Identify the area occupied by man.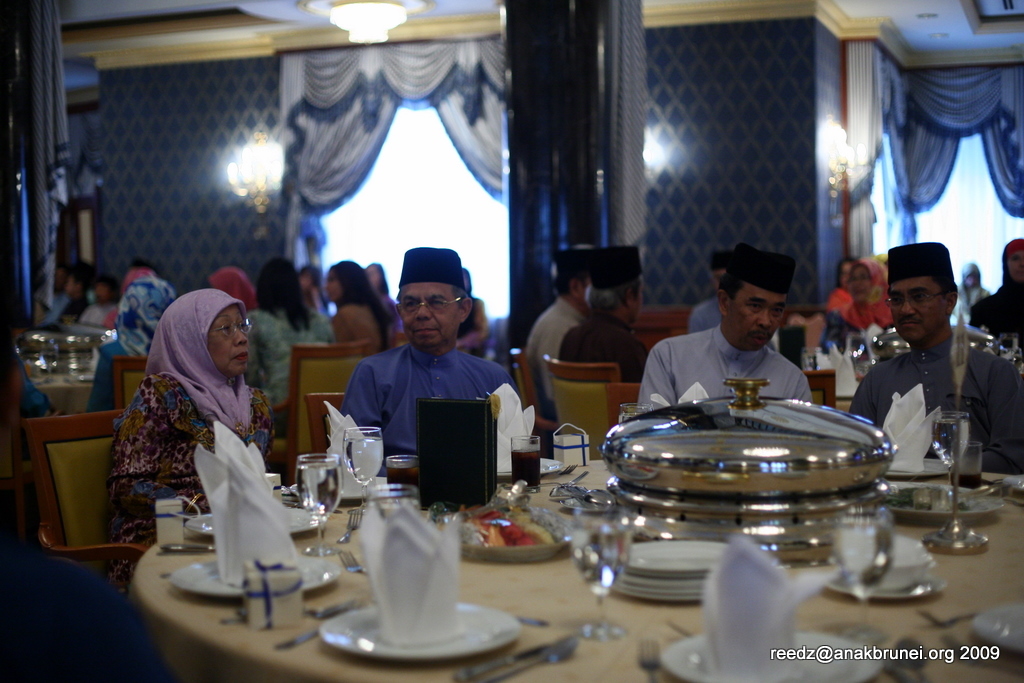
Area: detection(854, 244, 1023, 473).
